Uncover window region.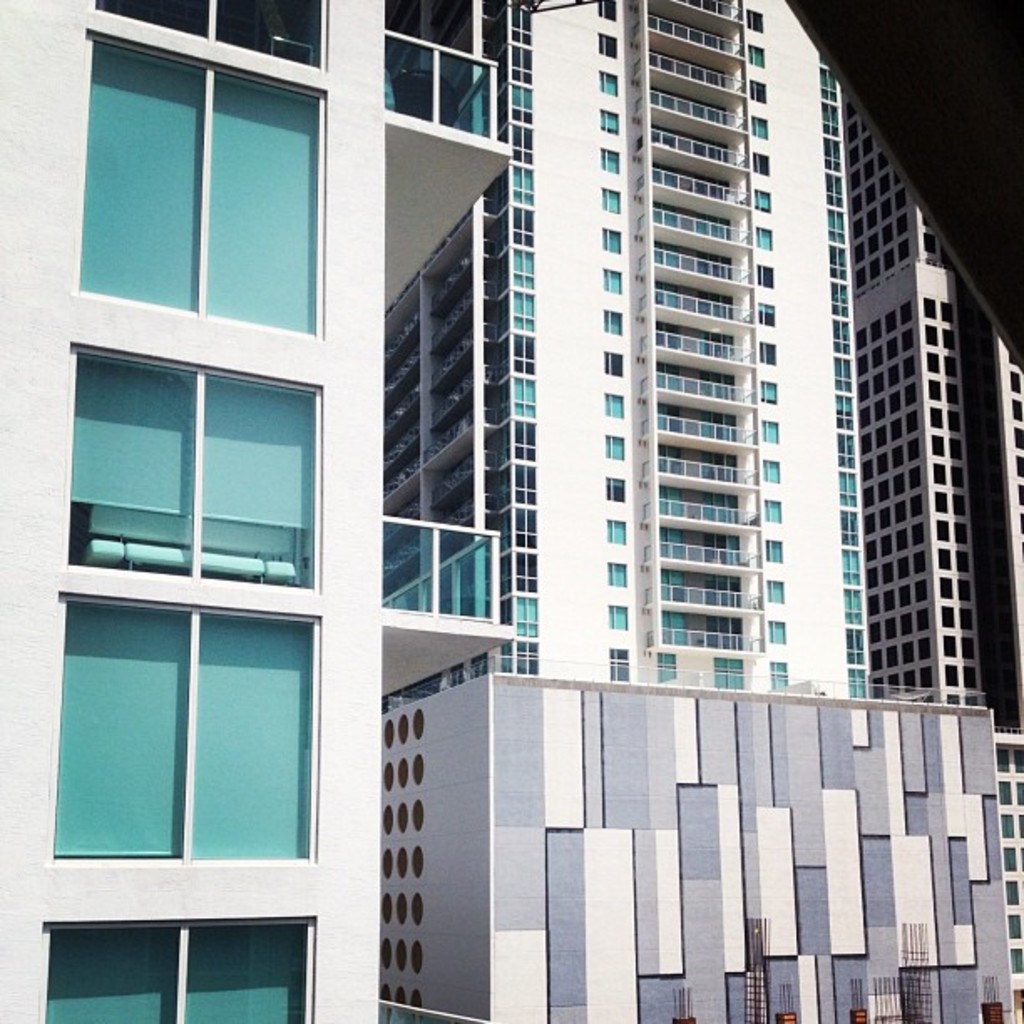
Uncovered: <box>599,32,619,60</box>.
